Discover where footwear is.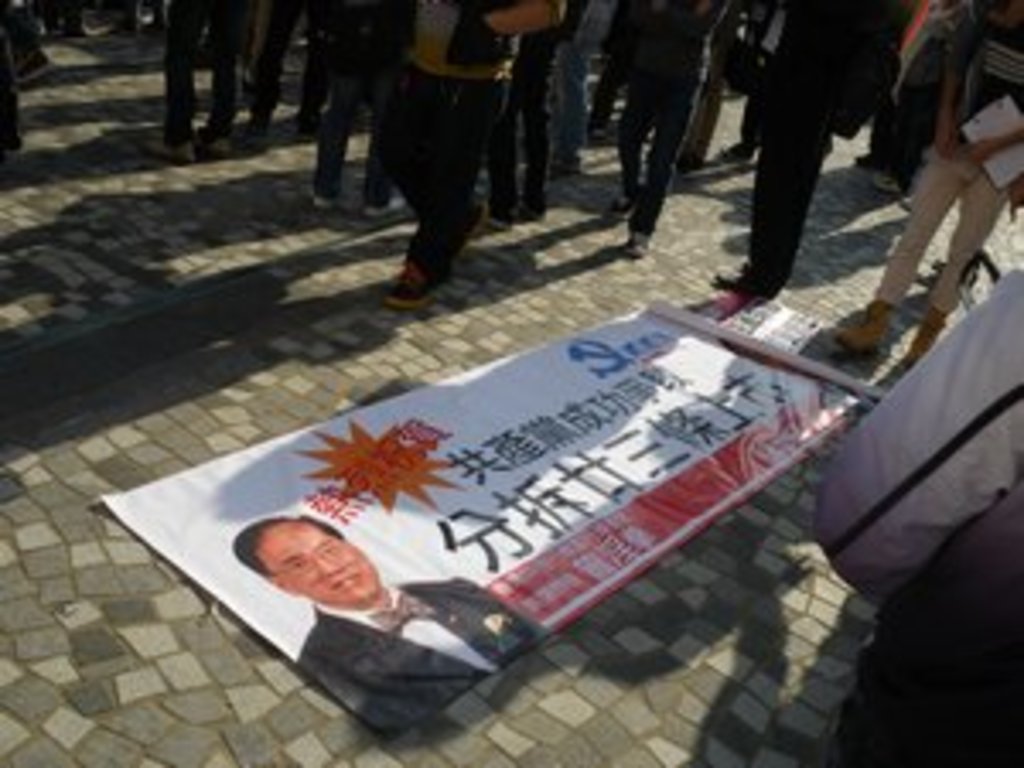
Discovered at 379 263 454 314.
